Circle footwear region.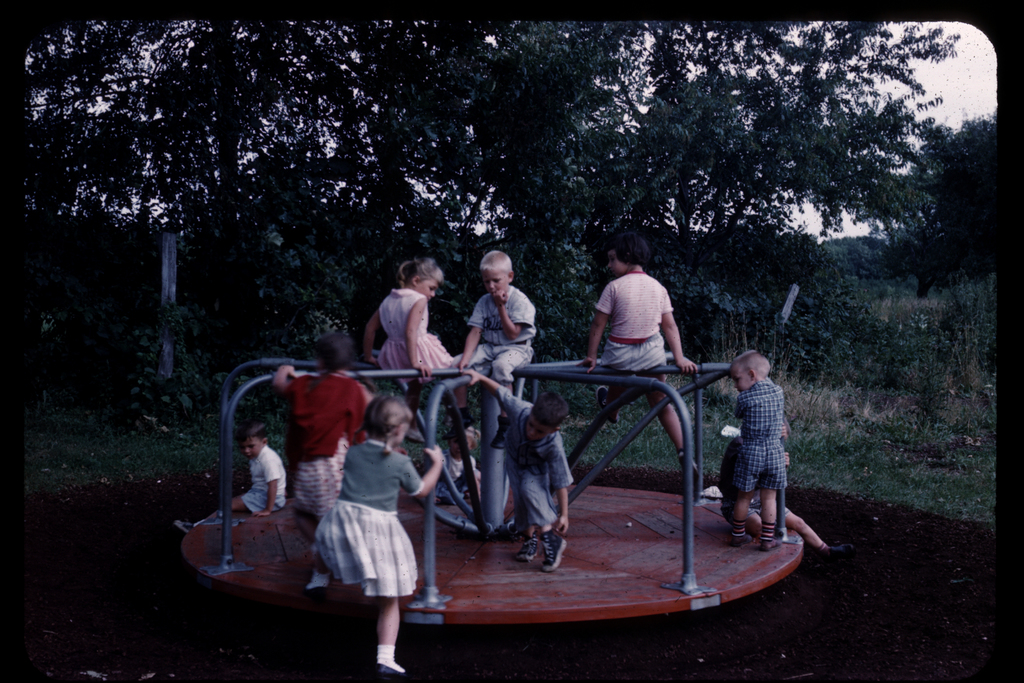
Region: <box>514,533,541,561</box>.
